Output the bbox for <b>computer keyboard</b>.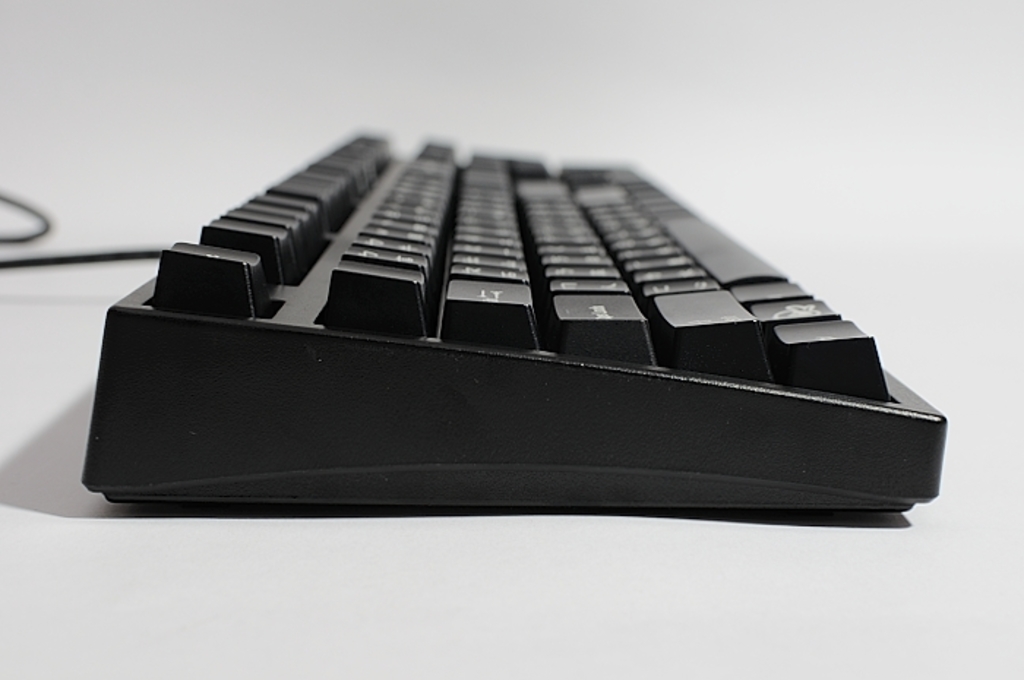
Rect(82, 132, 948, 509).
